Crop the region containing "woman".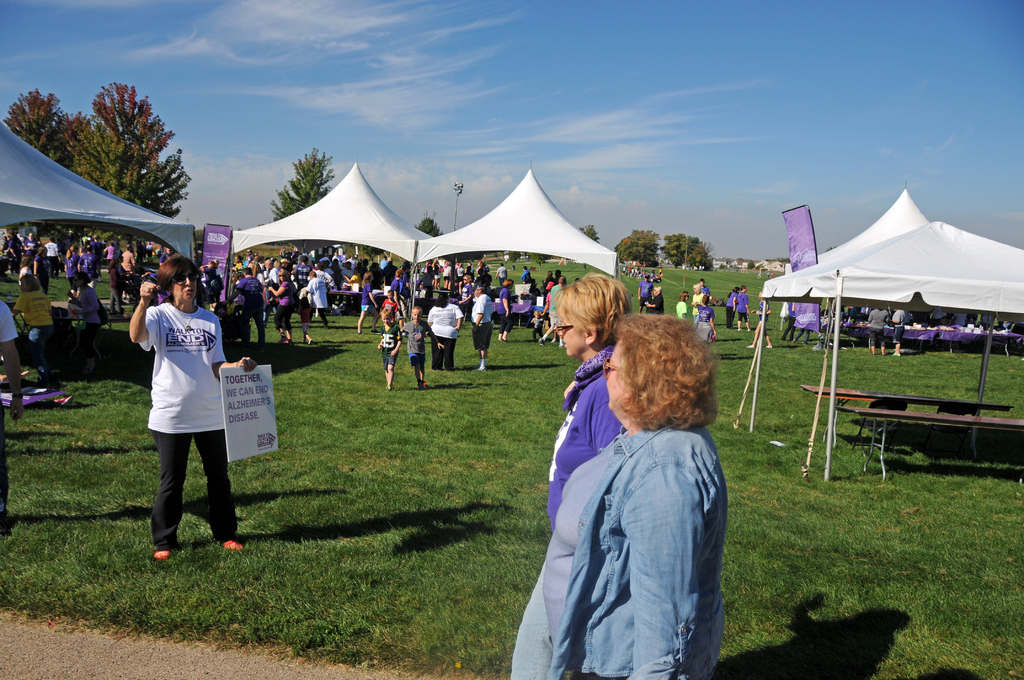
Crop region: region(4, 232, 22, 271).
